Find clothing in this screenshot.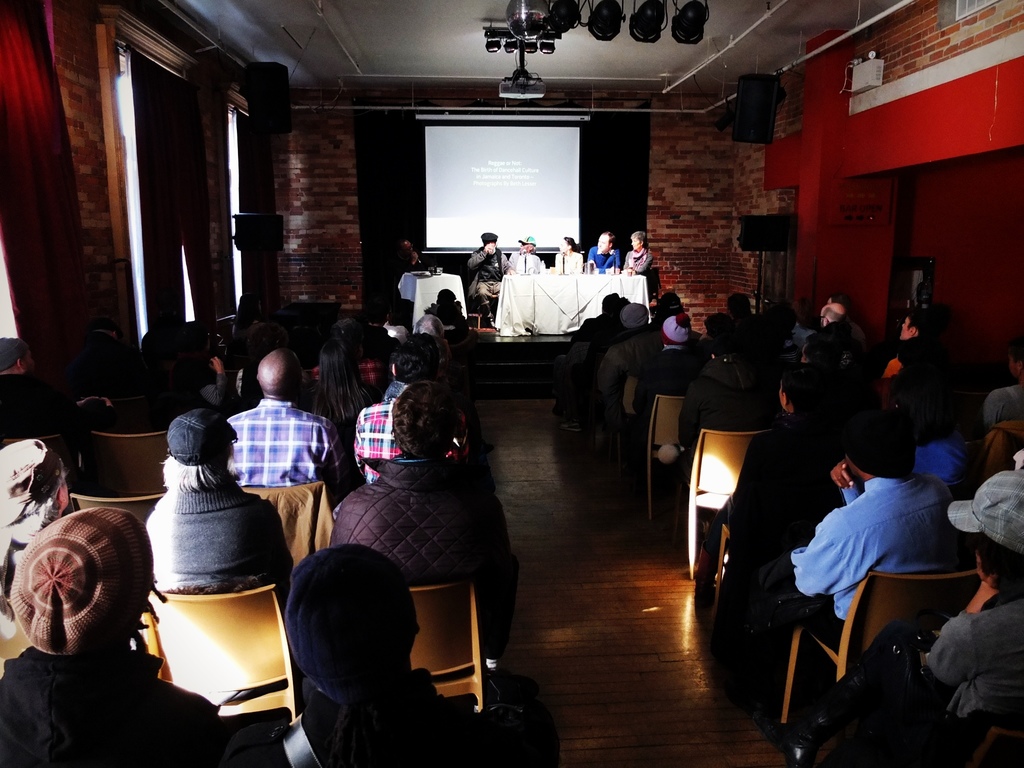
The bounding box for clothing is <box>467,246,509,317</box>.
